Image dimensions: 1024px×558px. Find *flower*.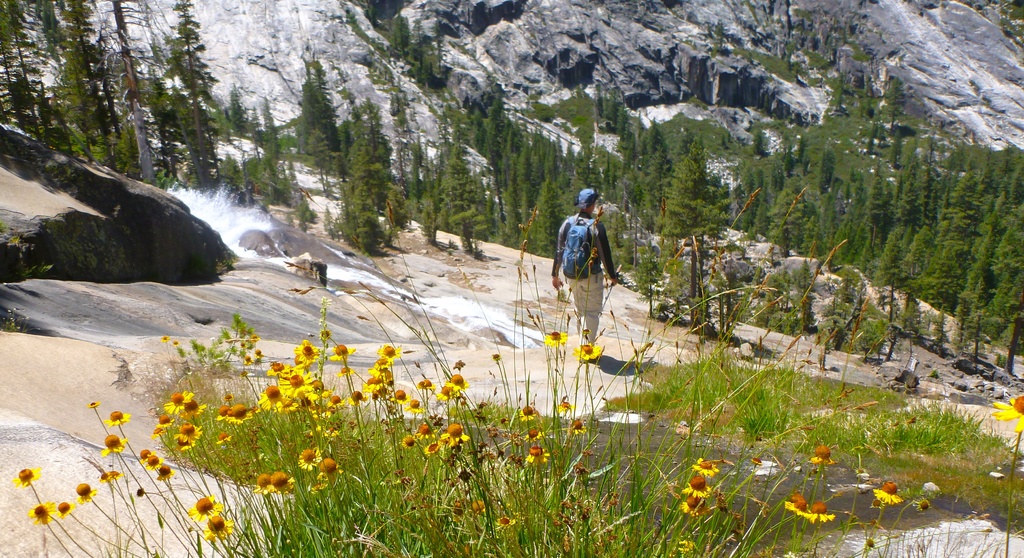
{"x1": 296, "y1": 447, "x2": 323, "y2": 473}.
